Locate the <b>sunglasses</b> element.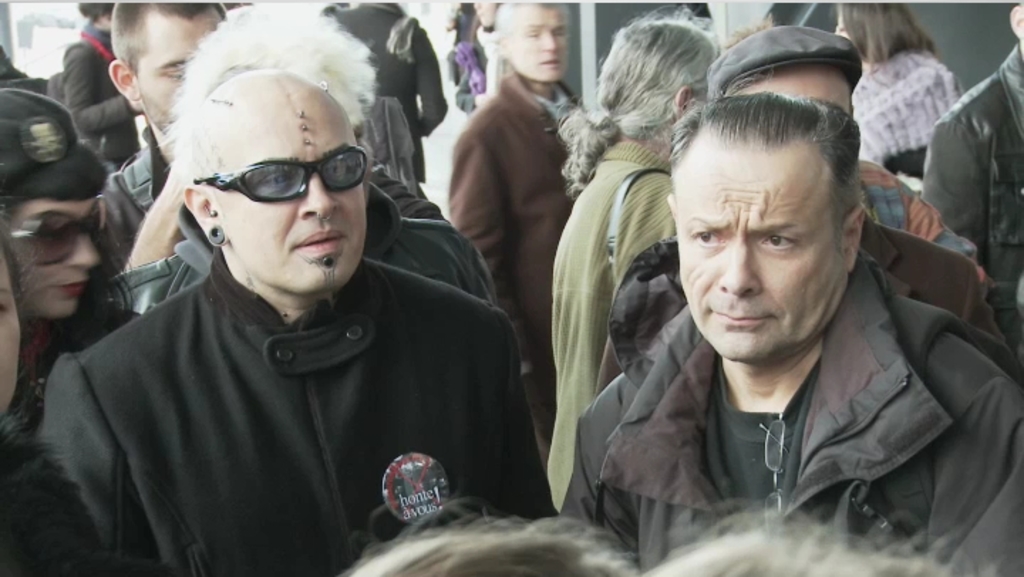
Element bbox: region(191, 141, 368, 206).
